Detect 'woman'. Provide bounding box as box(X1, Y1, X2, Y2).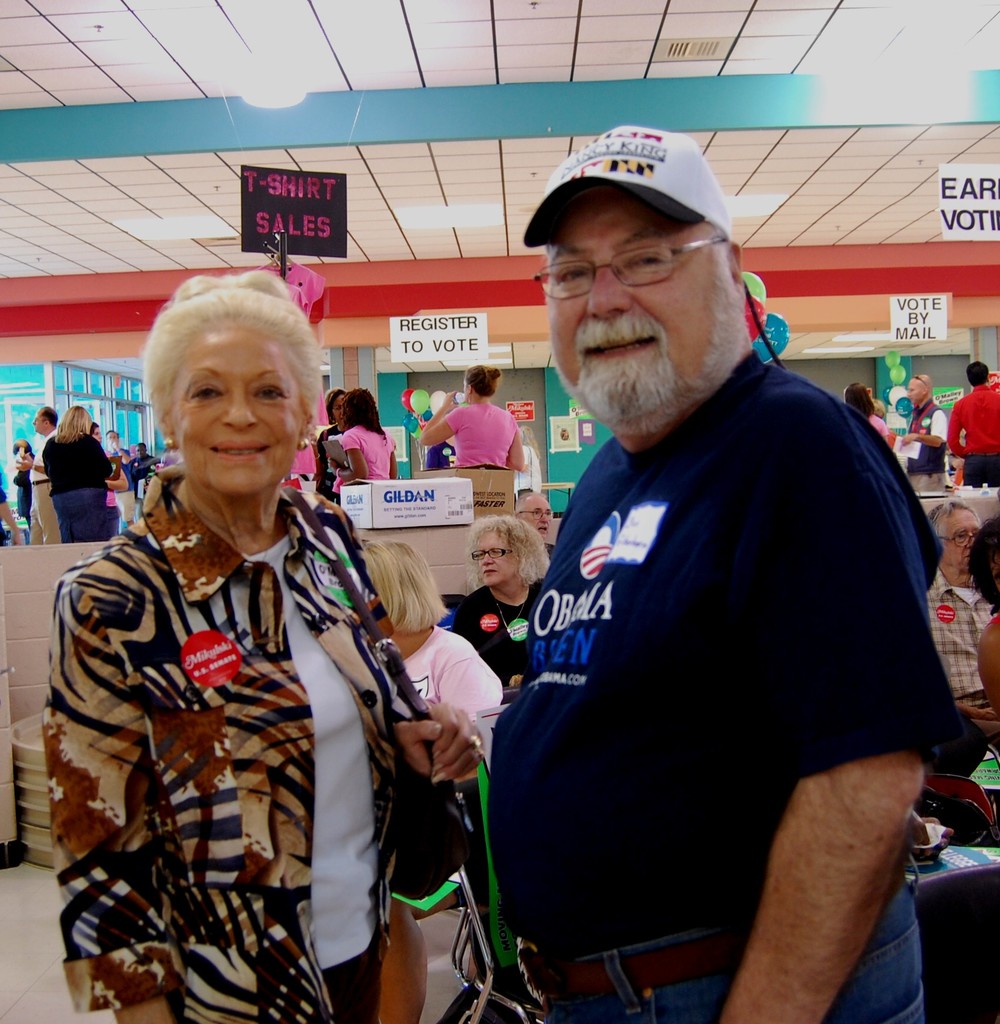
box(413, 363, 527, 477).
